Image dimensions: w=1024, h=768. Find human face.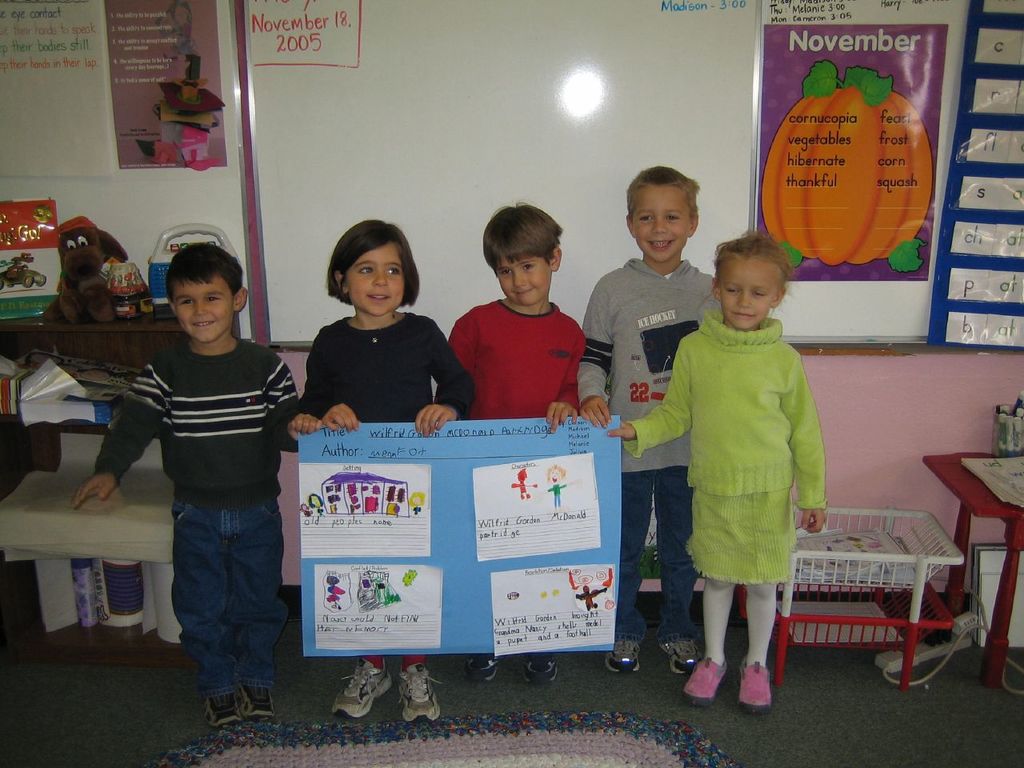
(347,250,405,318).
